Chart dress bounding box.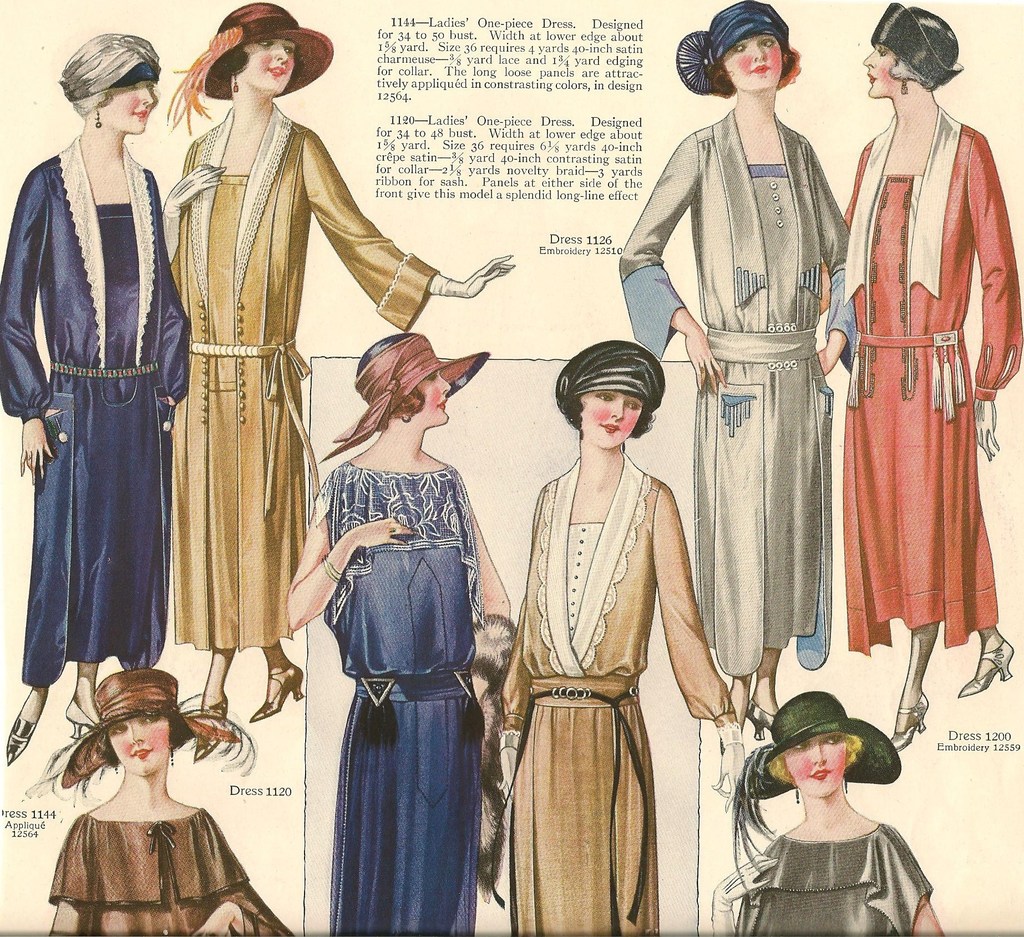
Charted: box(165, 97, 442, 653).
